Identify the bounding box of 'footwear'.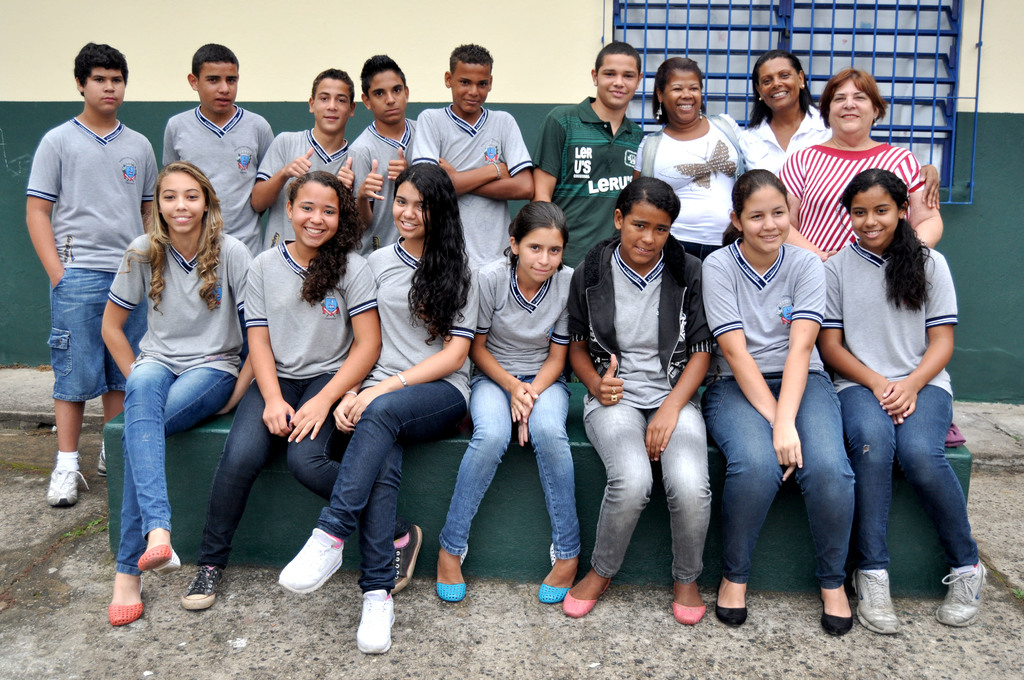
825, 614, 858, 638.
